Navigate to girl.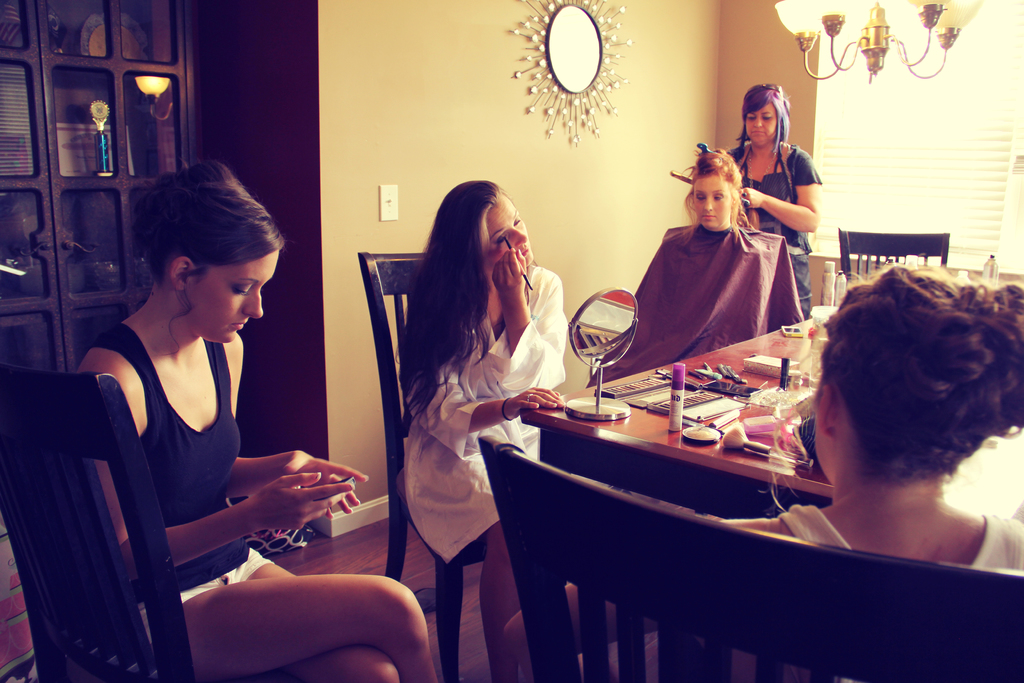
Navigation target: BBox(362, 170, 579, 652).
